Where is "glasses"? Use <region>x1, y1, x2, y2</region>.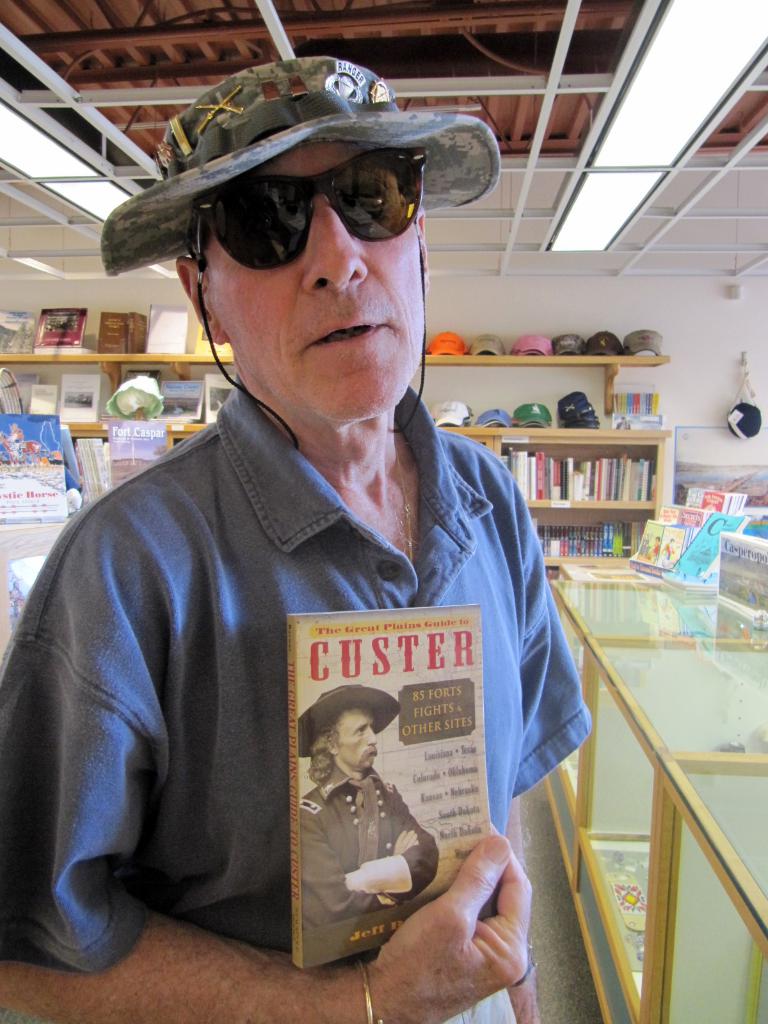
<region>186, 151, 429, 271</region>.
